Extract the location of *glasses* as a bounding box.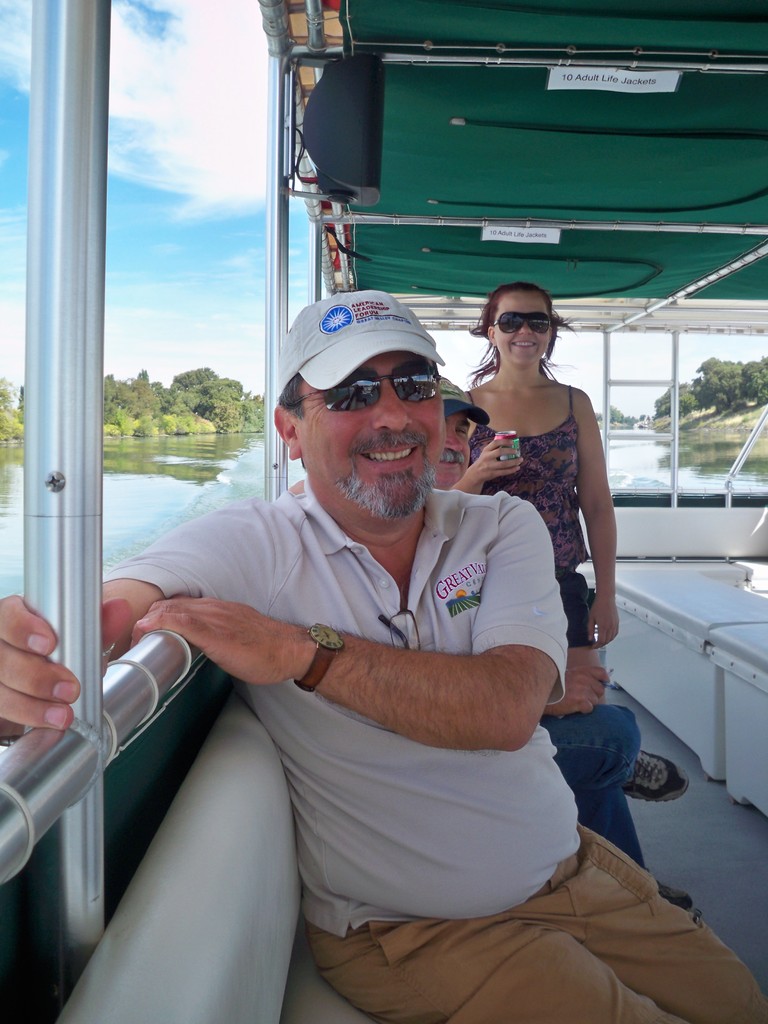
bbox=(486, 311, 557, 344).
